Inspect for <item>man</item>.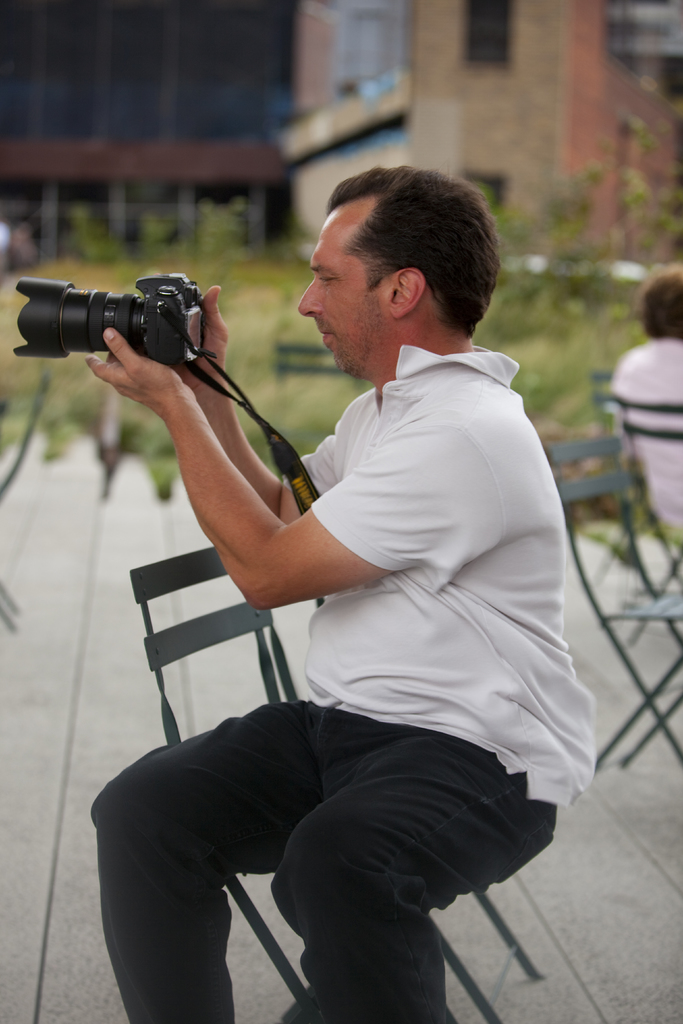
Inspection: x1=136 y1=162 x2=605 y2=1017.
